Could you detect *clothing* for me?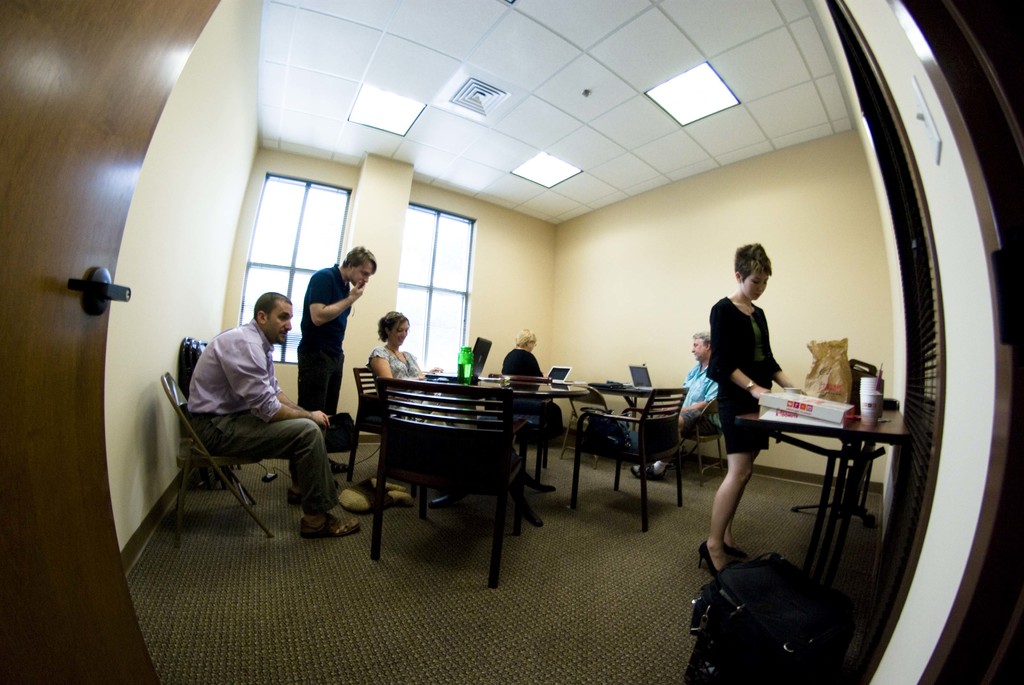
Detection result: {"x1": 502, "y1": 349, "x2": 544, "y2": 402}.
